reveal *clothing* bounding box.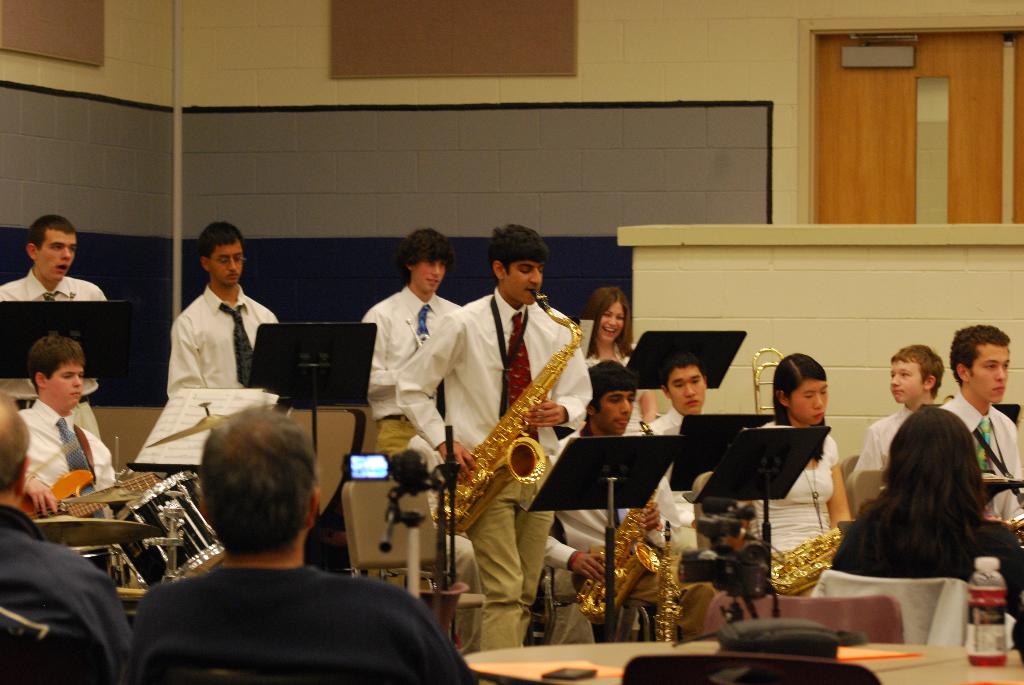
Revealed: bbox(17, 397, 109, 507).
